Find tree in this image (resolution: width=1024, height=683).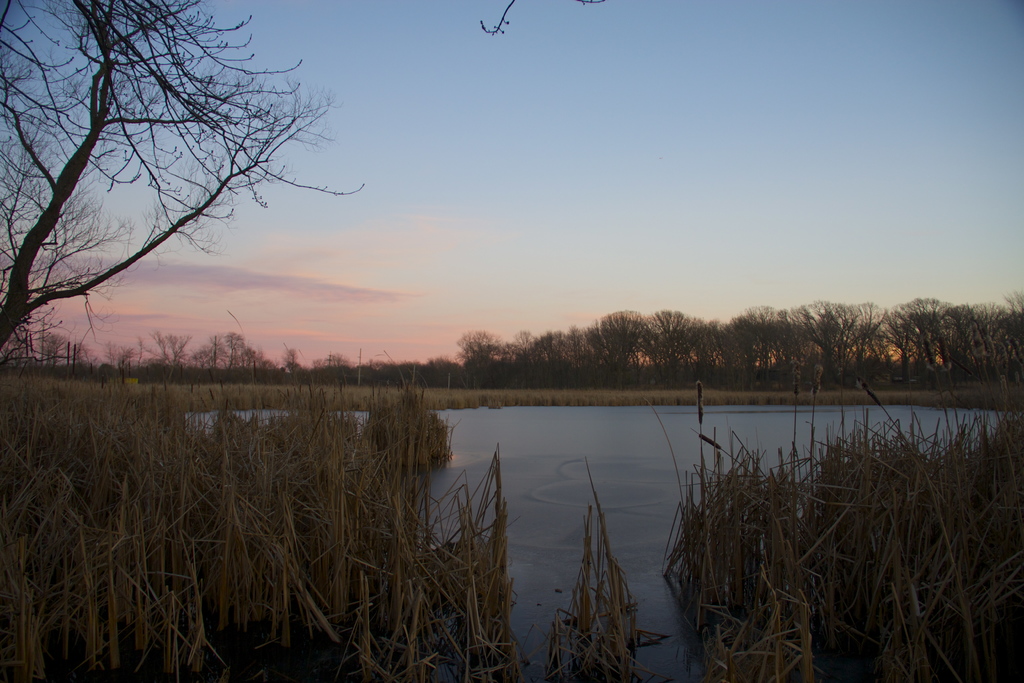
region(456, 320, 531, 388).
